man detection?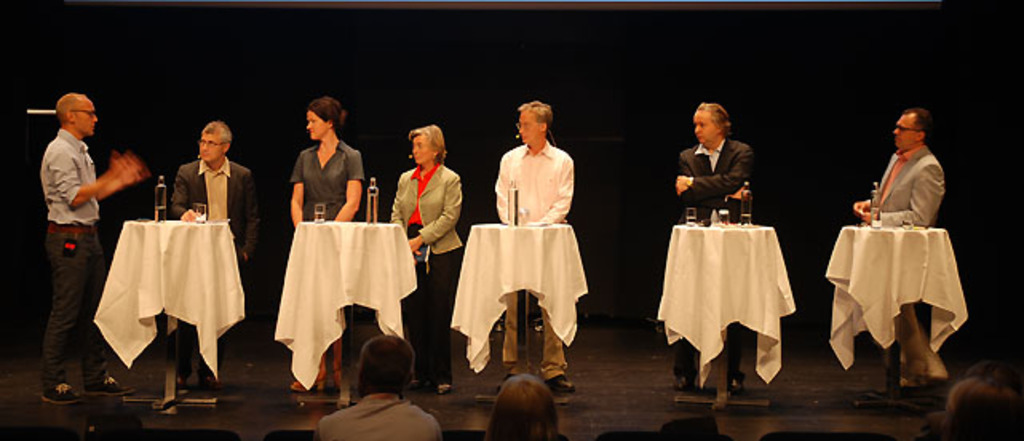
region(169, 121, 260, 390)
